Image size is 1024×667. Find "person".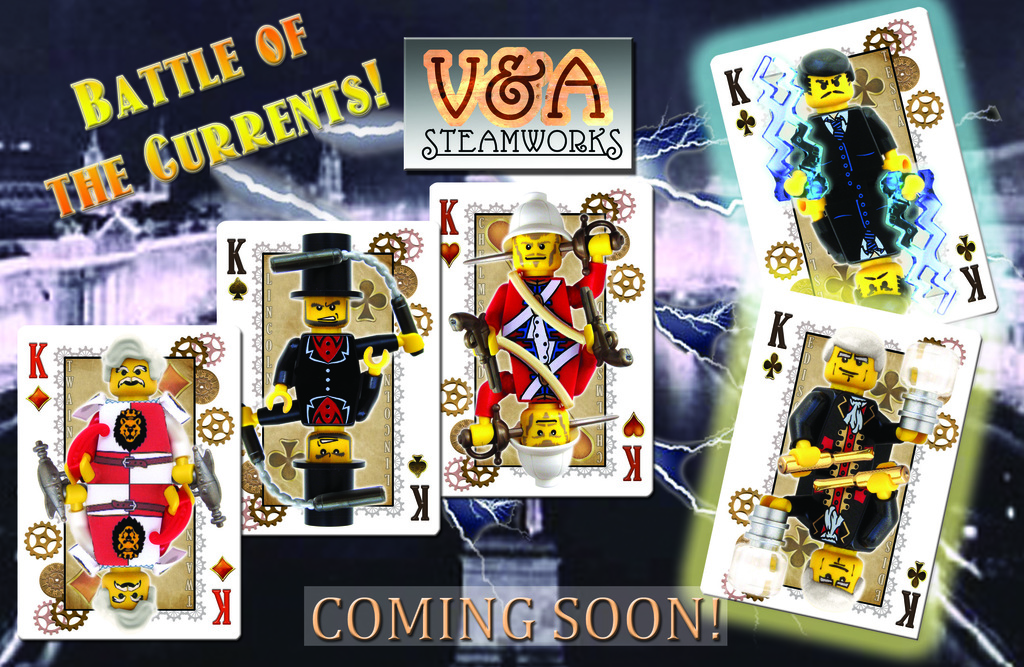
273,230,420,399.
